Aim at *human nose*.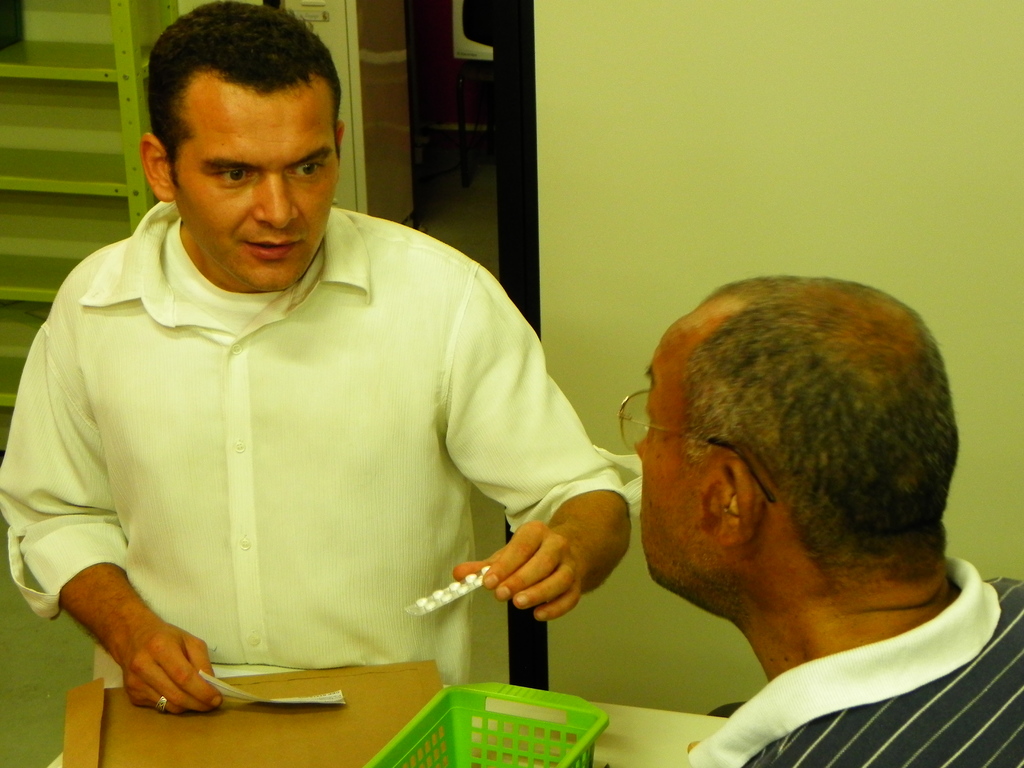
Aimed at (630,431,655,463).
